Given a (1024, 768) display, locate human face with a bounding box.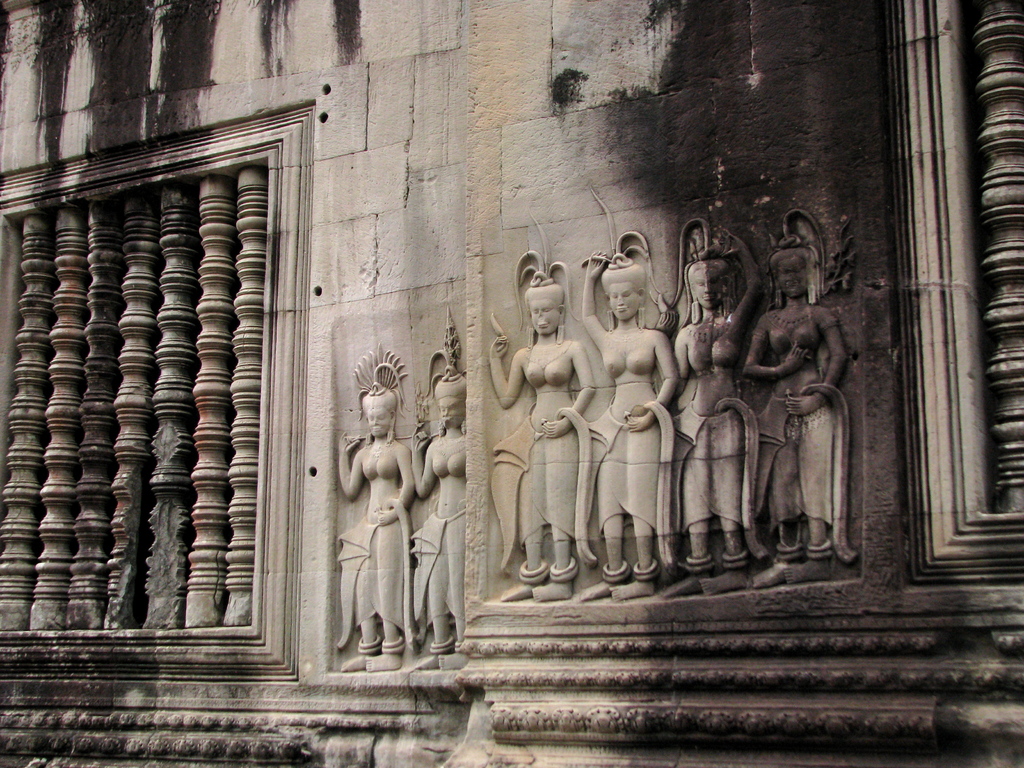
Located: pyautogui.locateOnScreen(778, 252, 808, 296).
